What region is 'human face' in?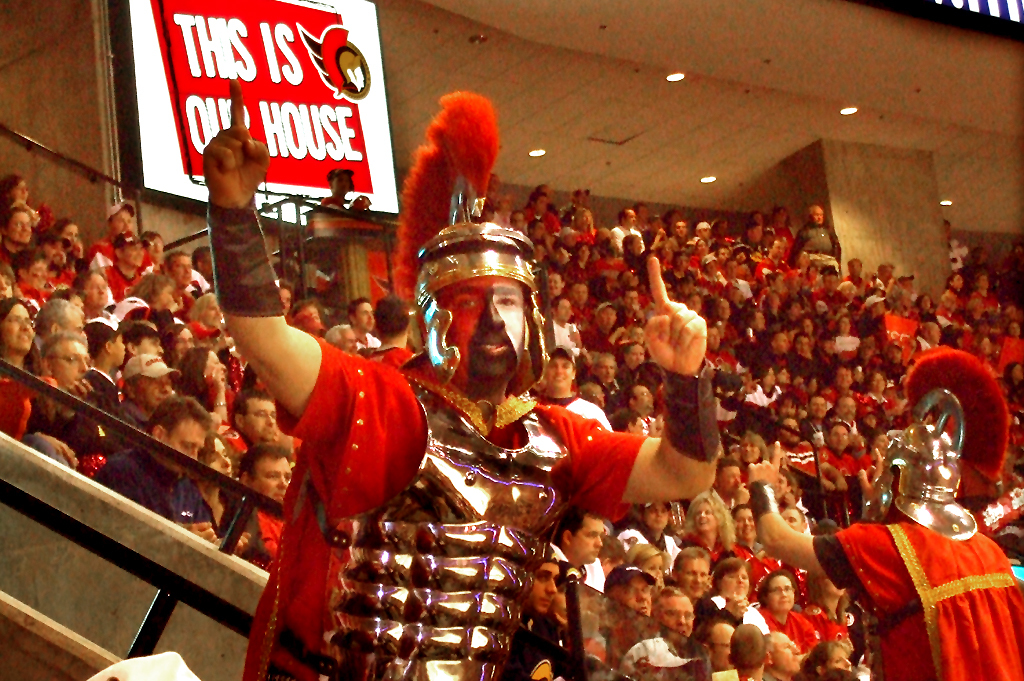
920, 298, 935, 311.
